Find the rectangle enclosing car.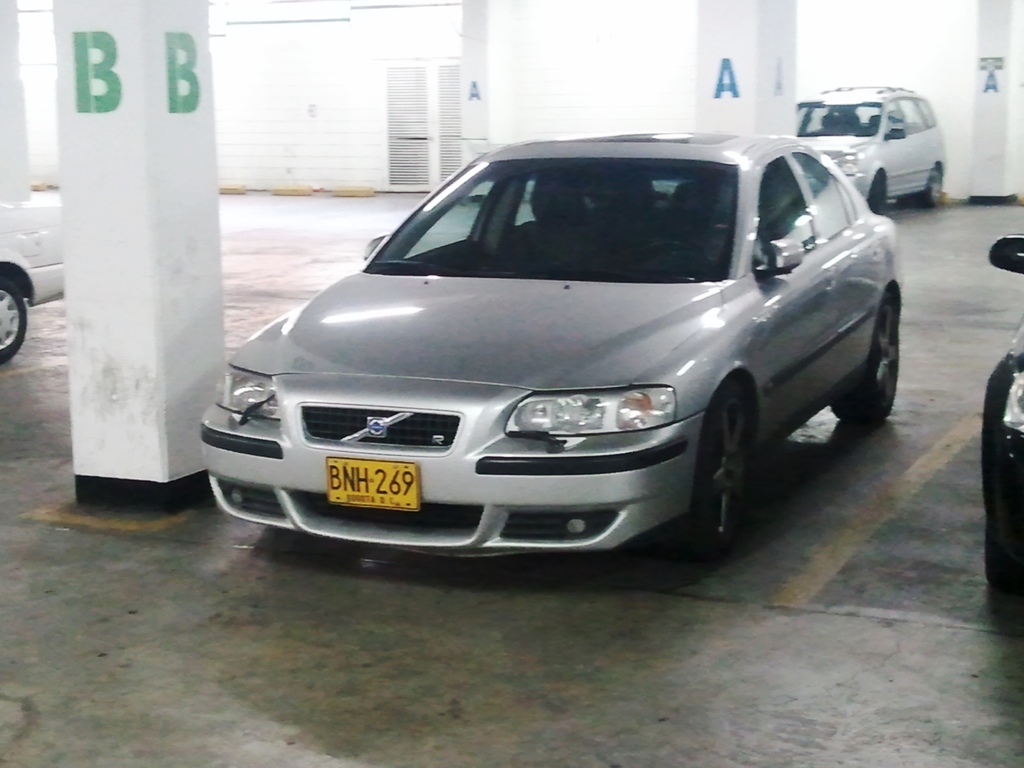
[x1=0, y1=196, x2=60, y2=363].
